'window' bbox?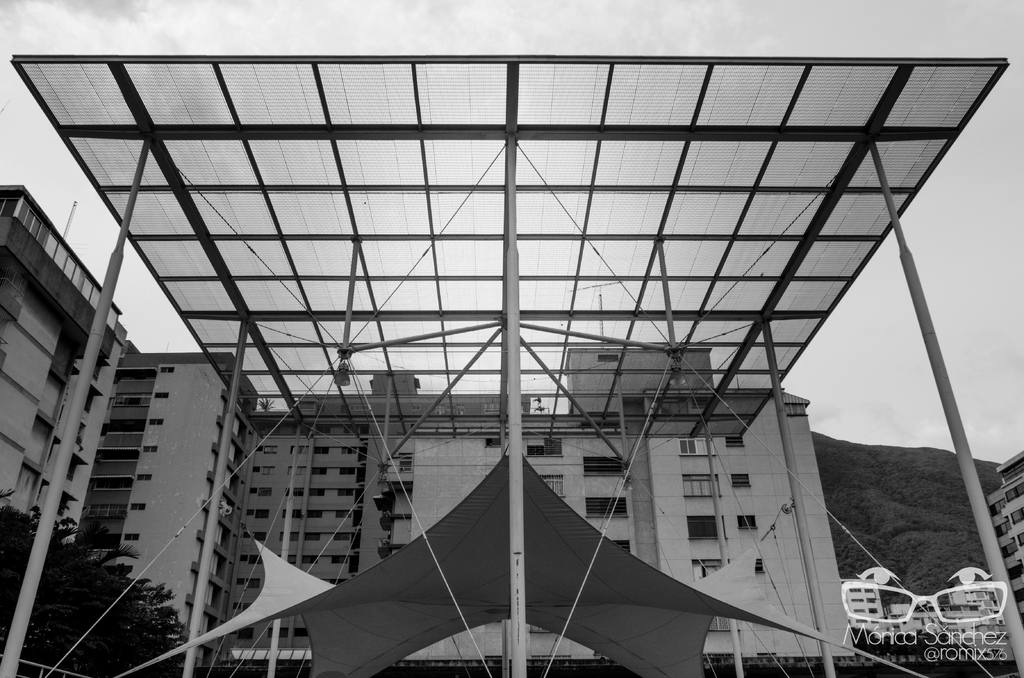
bbox=[484, 437, 500, 448]
